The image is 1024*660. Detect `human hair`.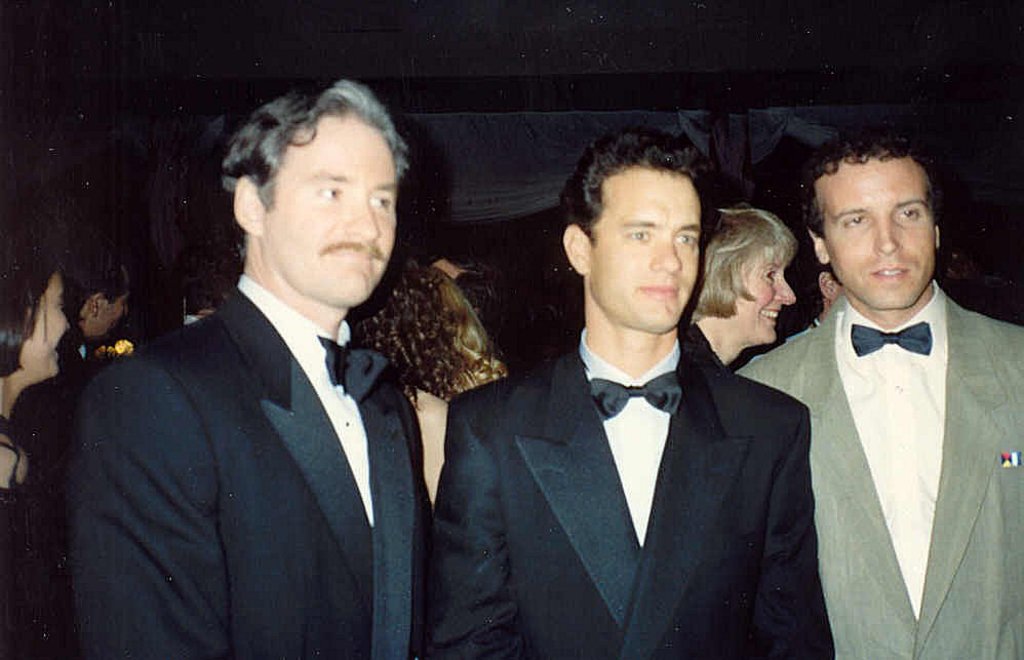
Detection: (left=337, top=256, right=467, bottom=416).
